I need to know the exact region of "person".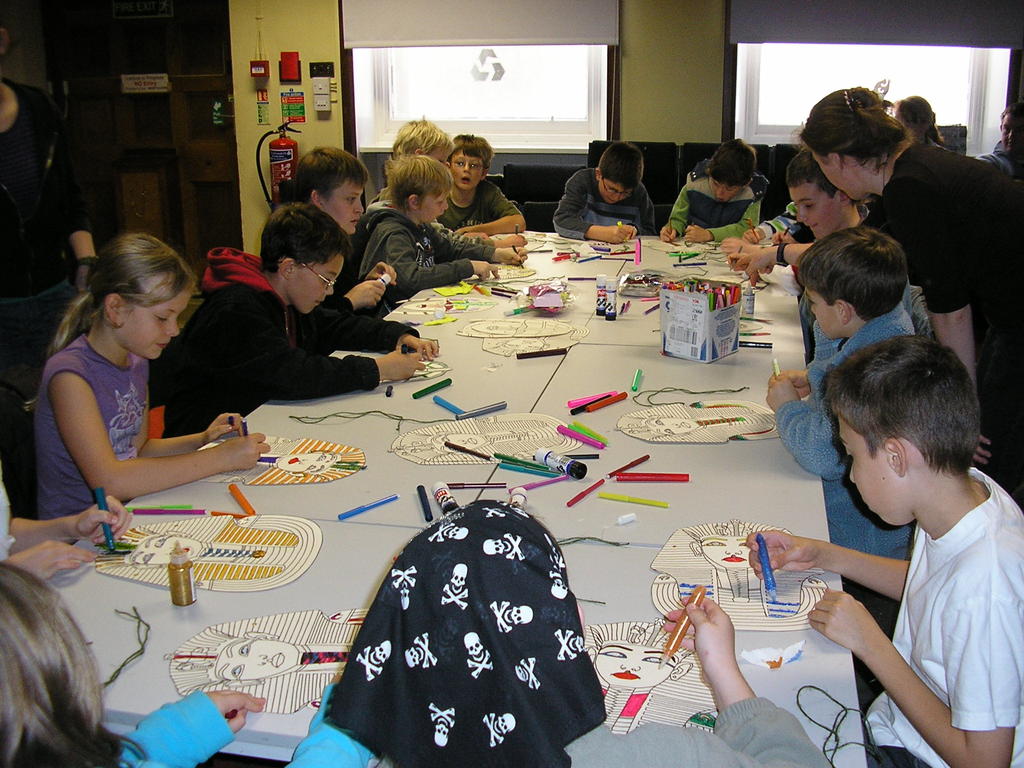
Region: 201, 437, 364, 490.
